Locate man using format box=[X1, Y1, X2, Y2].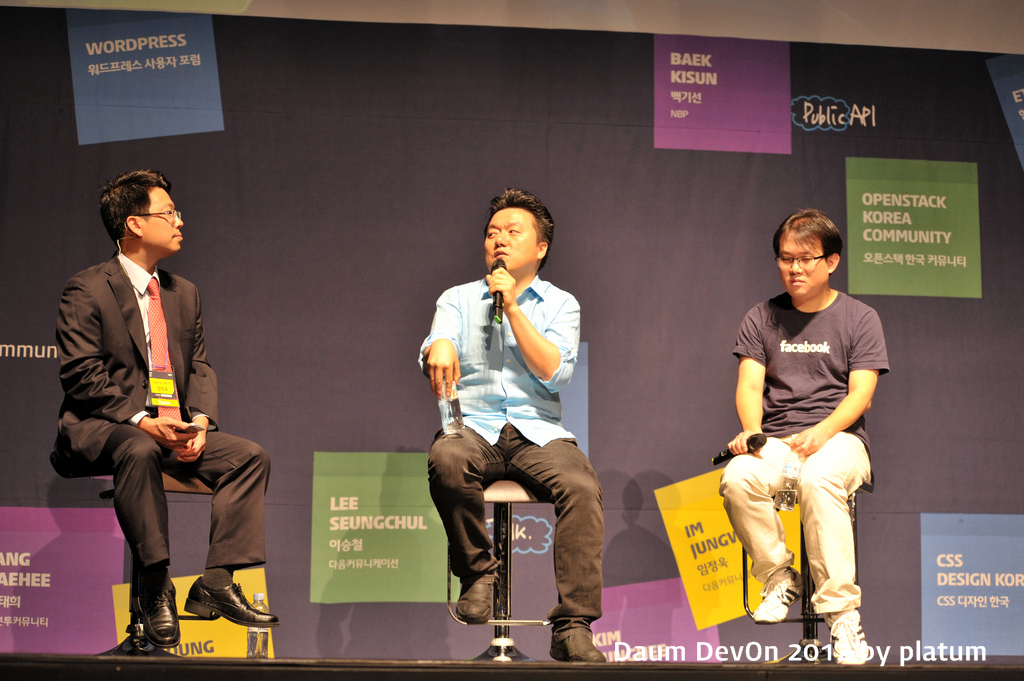
box=[716, 207, 892, 664].
